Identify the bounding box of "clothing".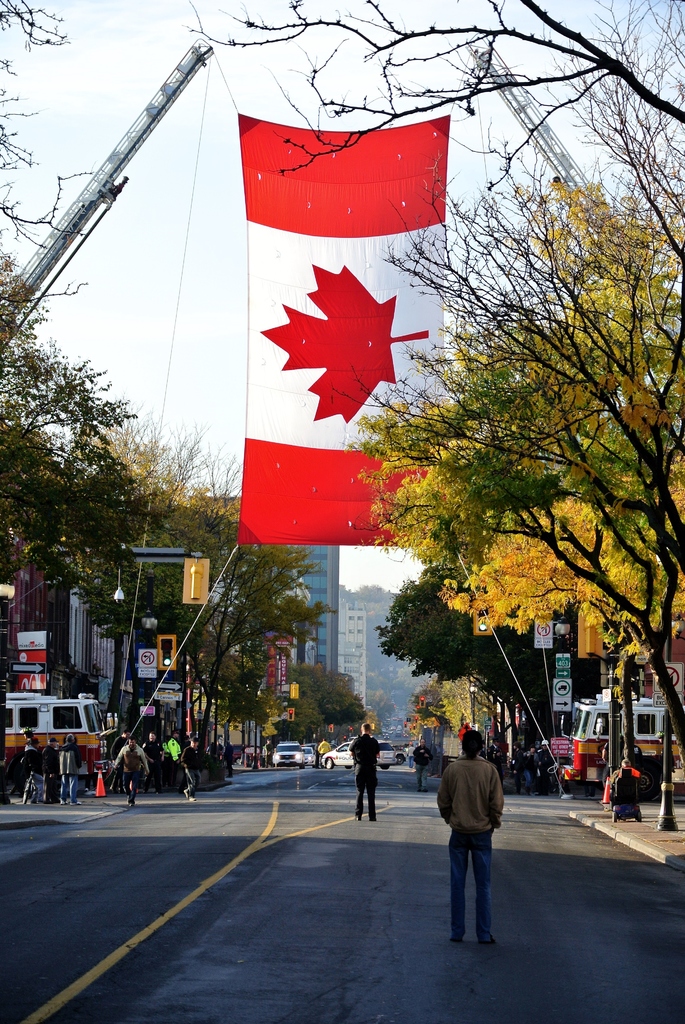
l=107, t=742, r=153, b=800.
